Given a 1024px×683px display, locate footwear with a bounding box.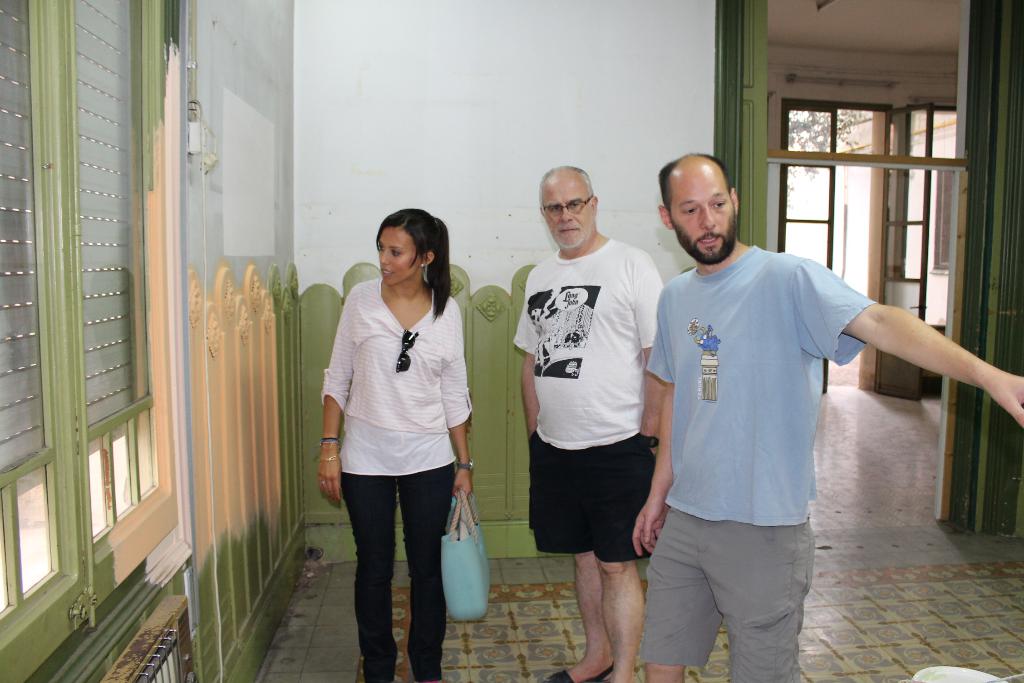
Located: (547,662,614,682).
